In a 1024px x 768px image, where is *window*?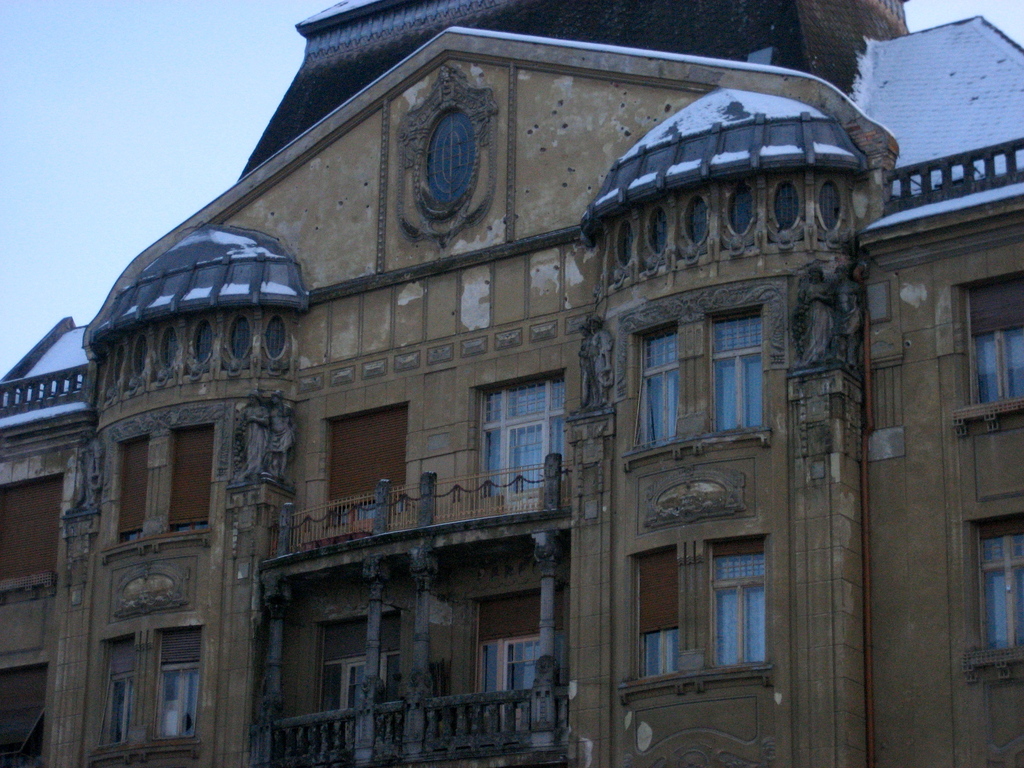
0:656:54:767.
